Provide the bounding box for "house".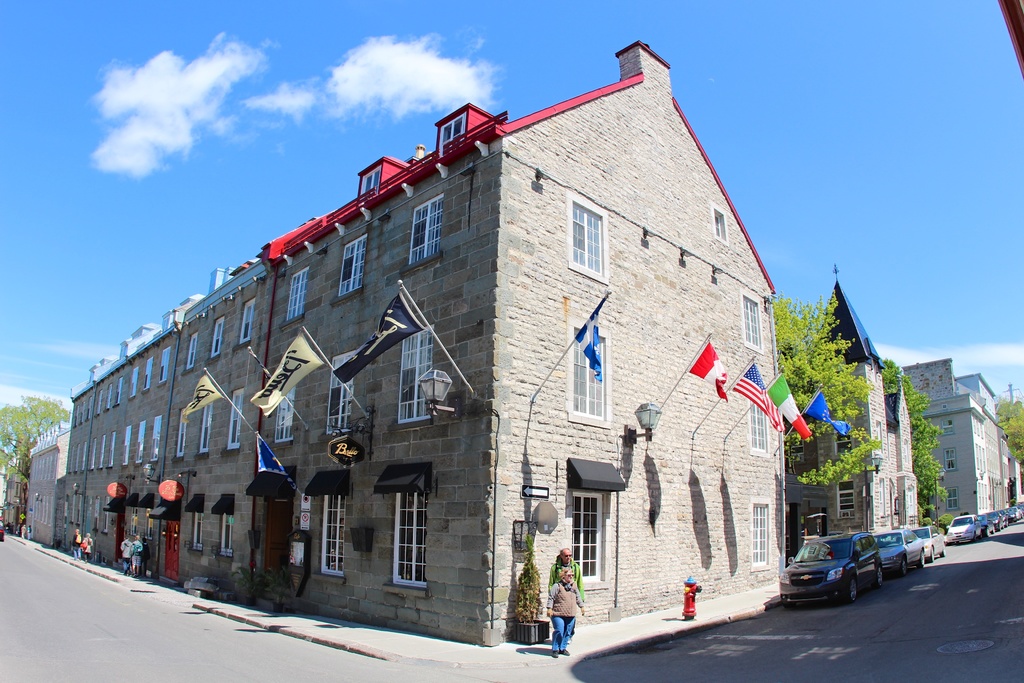
0:472:22:537.
